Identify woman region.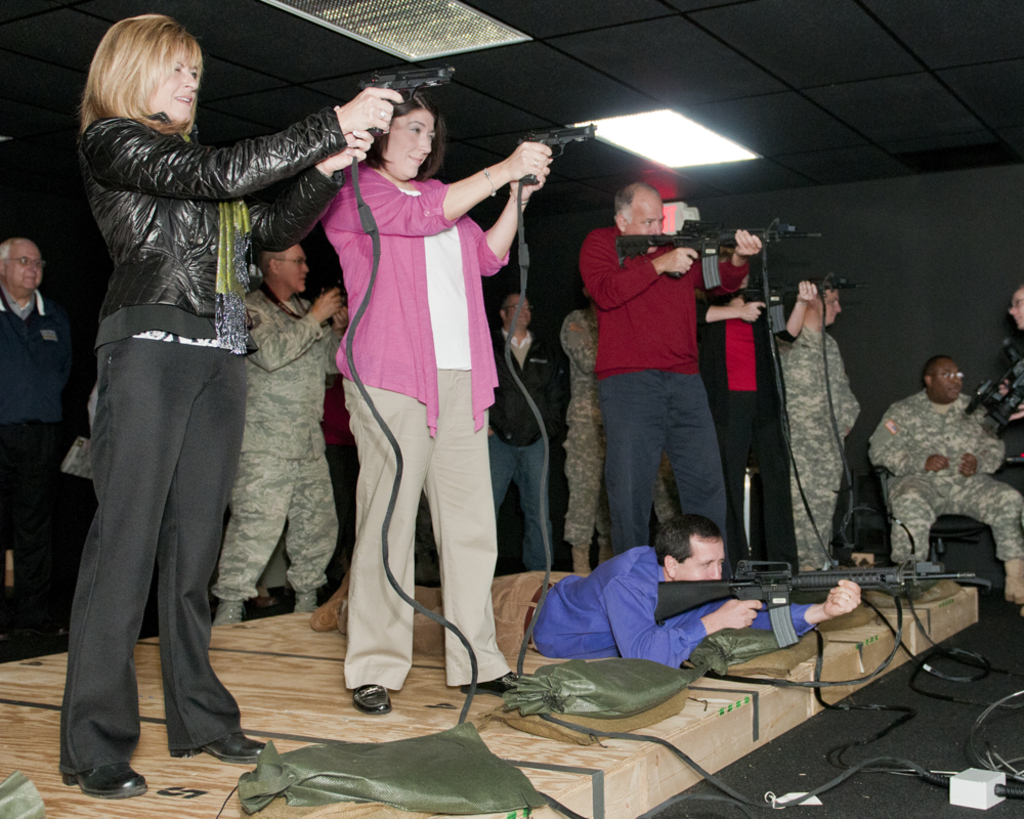
Region: locate(56, 19, 401, 798).
